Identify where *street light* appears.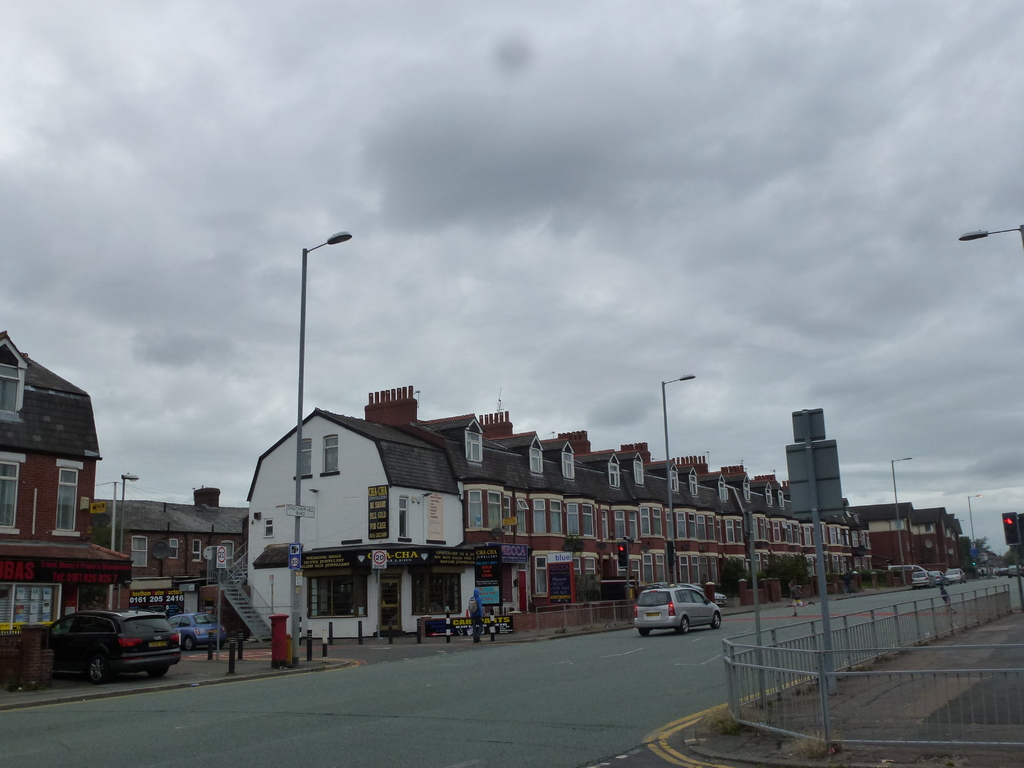
Appears at x1=653, y1=371, x2=697, y2=583.
